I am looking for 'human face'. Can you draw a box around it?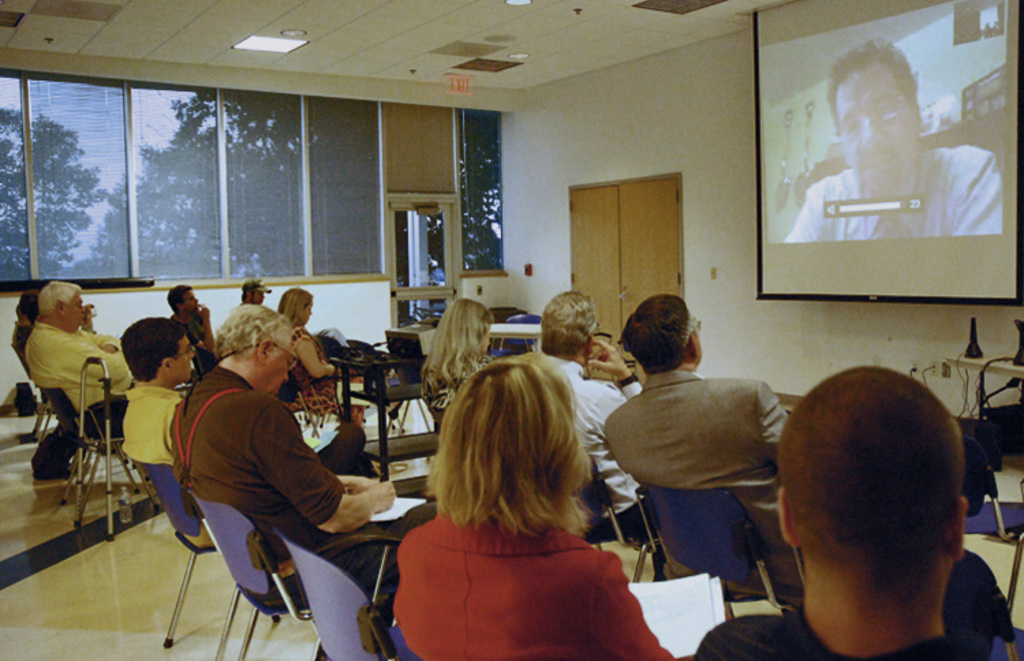
Sure, the bounding box is <bbox>183, 288, 202, 314</bbox>.
